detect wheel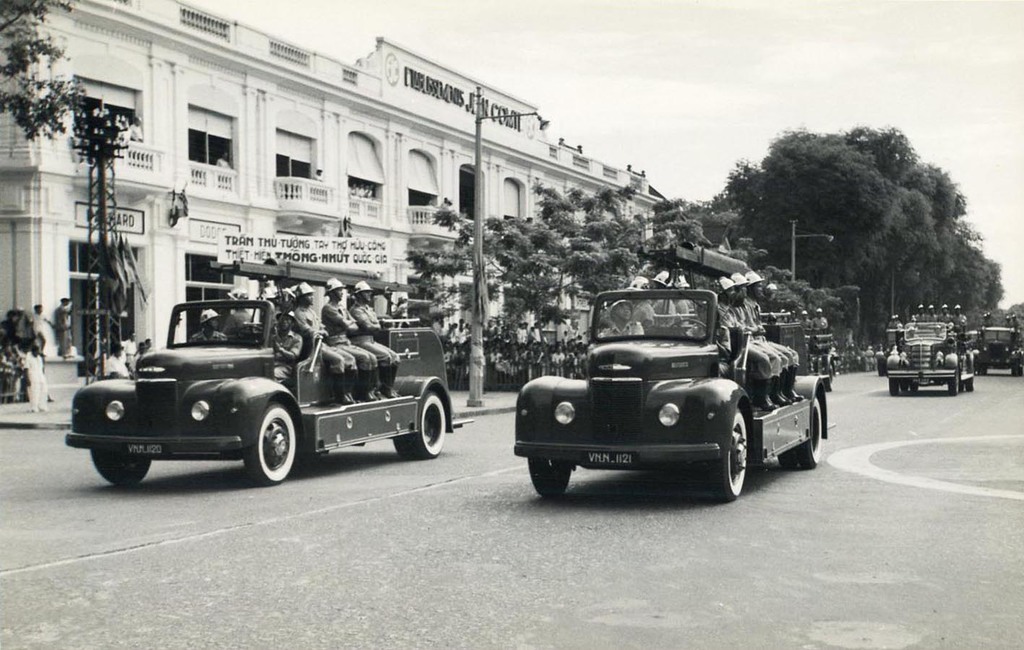
pyautogui.locateOnScreen(814, 358, 840, 394)
